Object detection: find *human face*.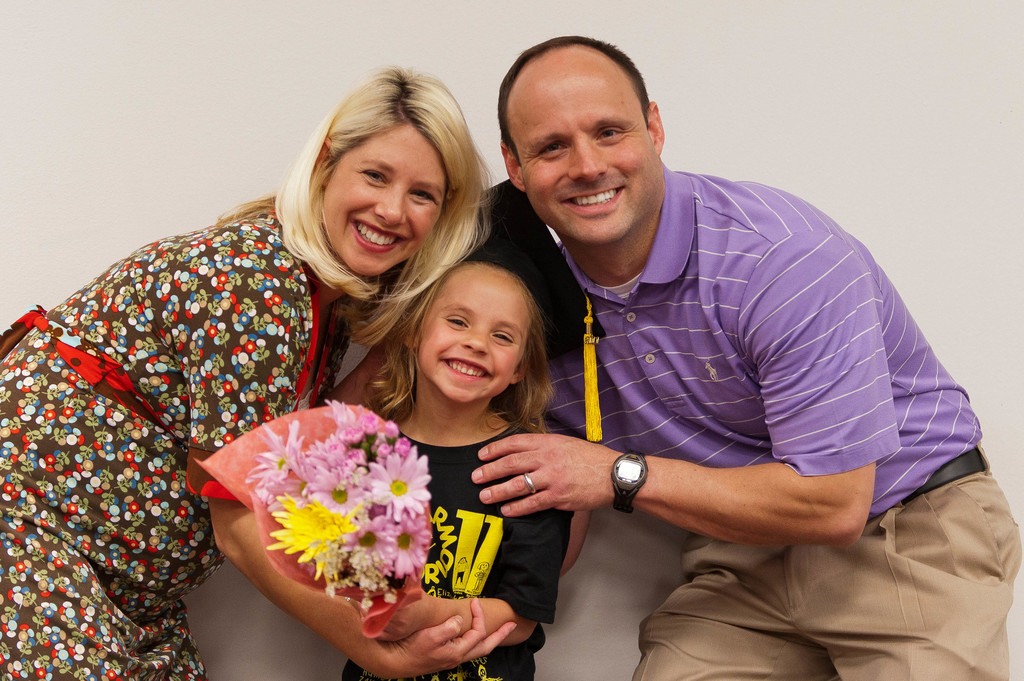
locate(324, 123, 442, 275).
